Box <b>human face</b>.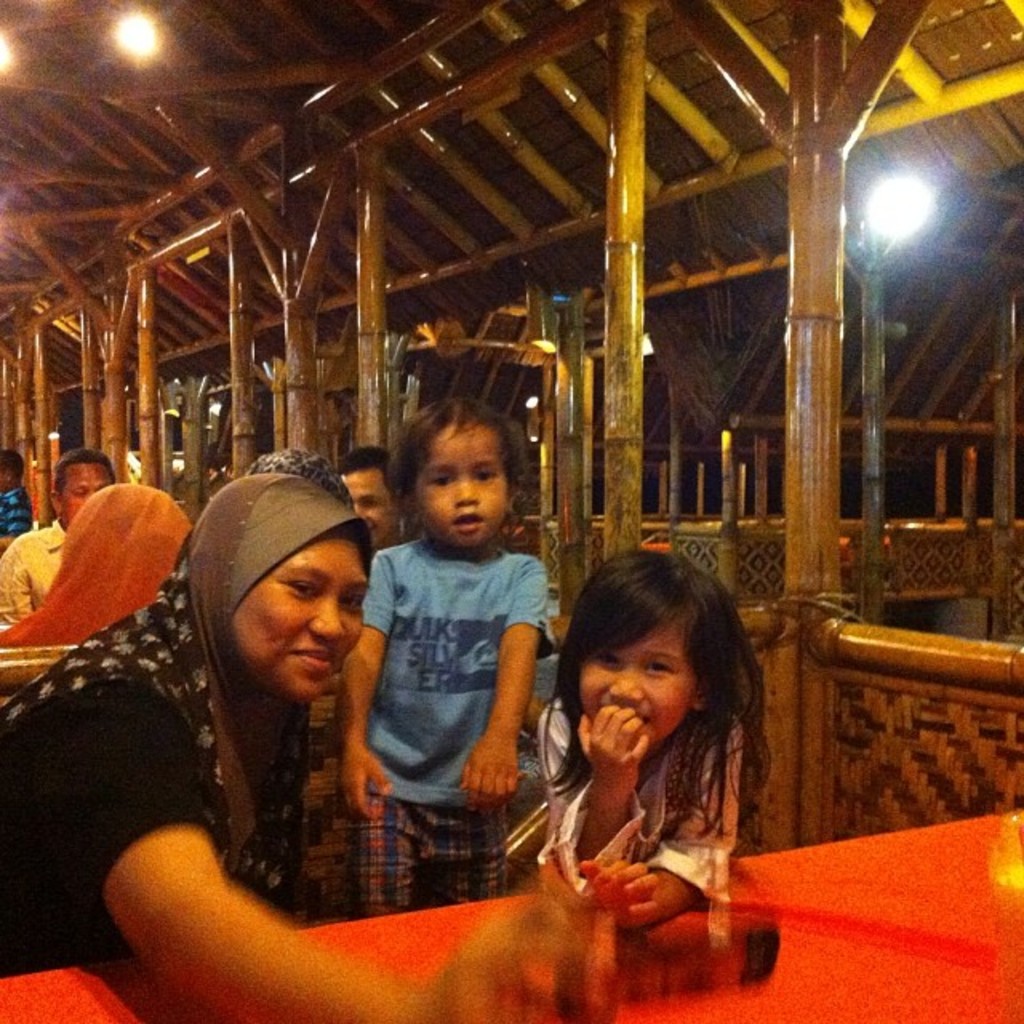
bbox=(347, 469, 400, 558).
